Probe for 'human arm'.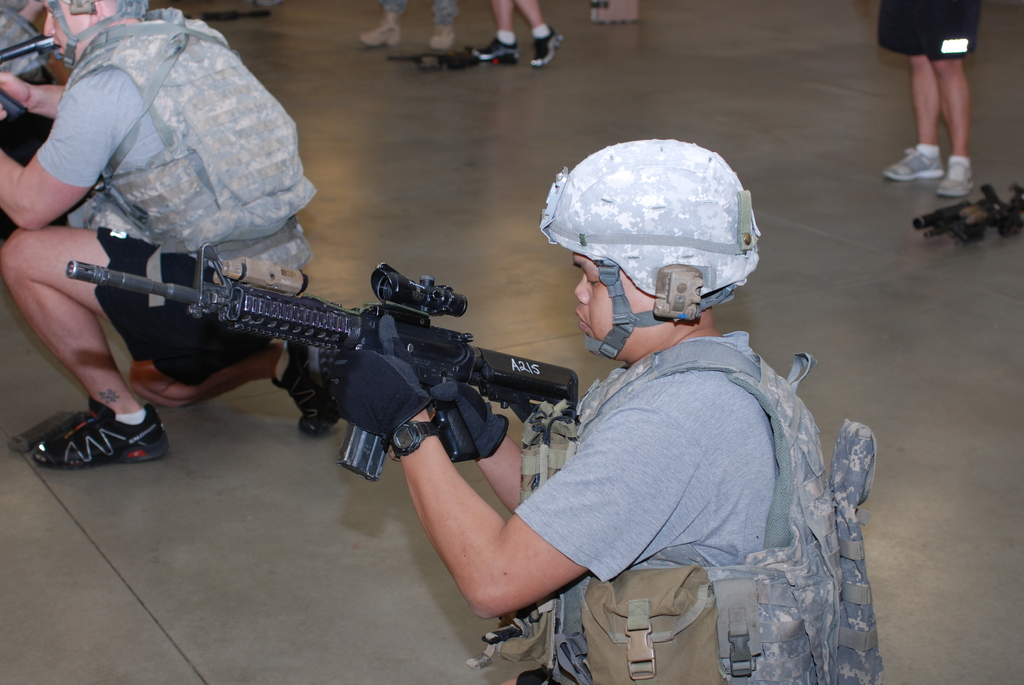
Probe result: pyautogui.locateOnScreen(0, 61, 65, 119).
